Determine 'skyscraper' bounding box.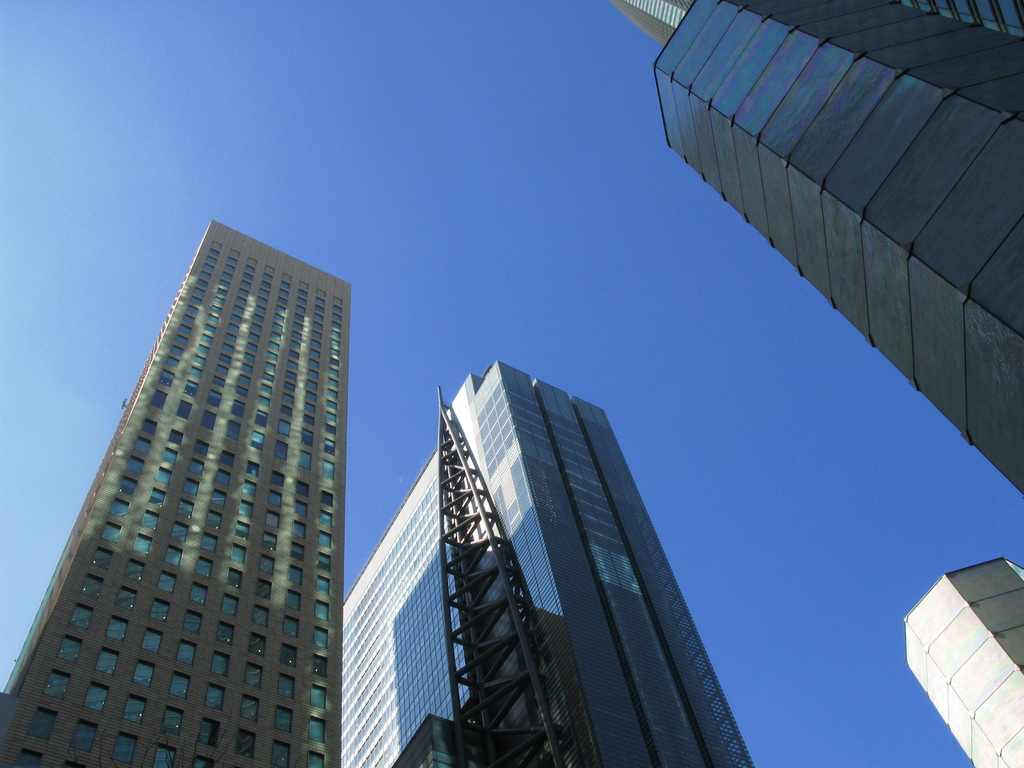
Determined: [4, 259, 378, 748].
